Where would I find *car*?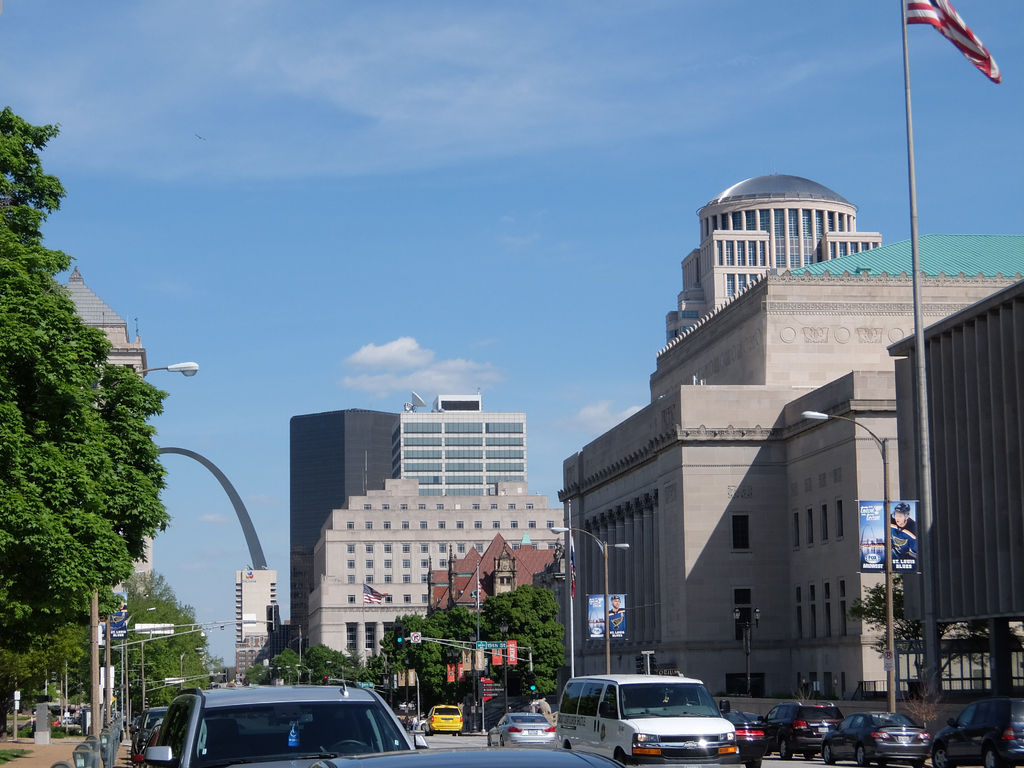
At [x1=822, y1=708, x2=932, y2=767].
